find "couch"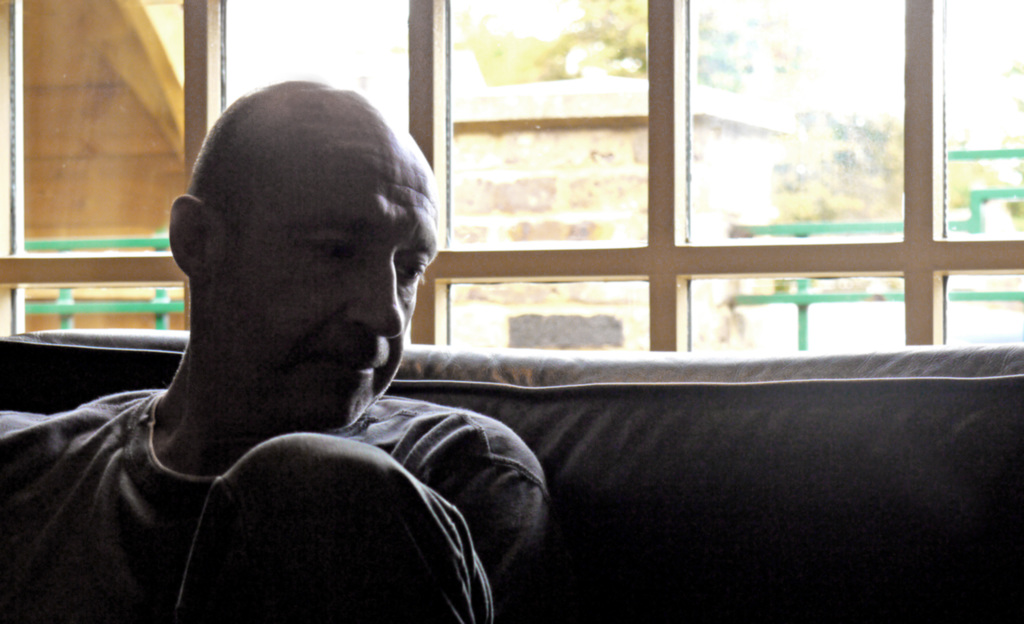
0 330 1023 623
